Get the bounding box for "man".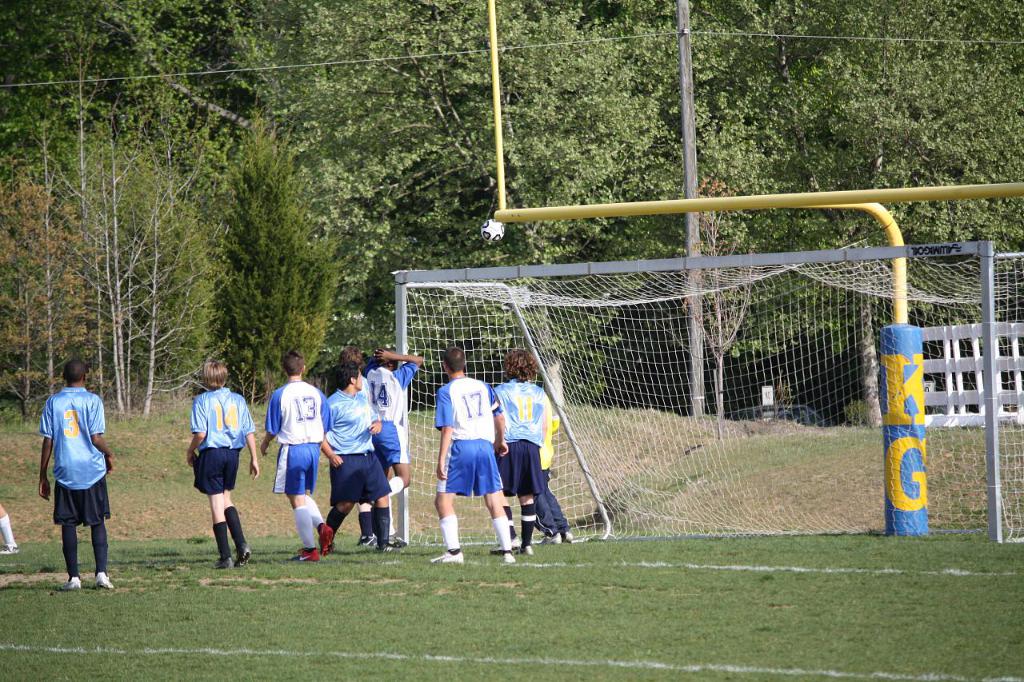
left=368, top=348, right=425, bottom=545.
